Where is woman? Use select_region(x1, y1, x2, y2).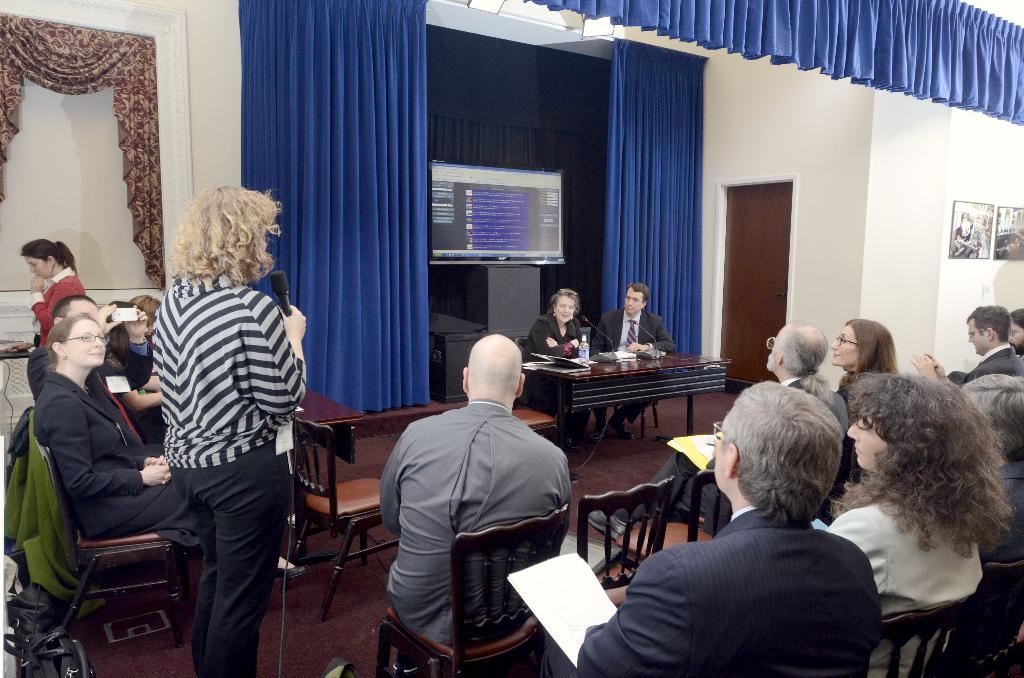
select_region(813, 369, 1010, 677).
